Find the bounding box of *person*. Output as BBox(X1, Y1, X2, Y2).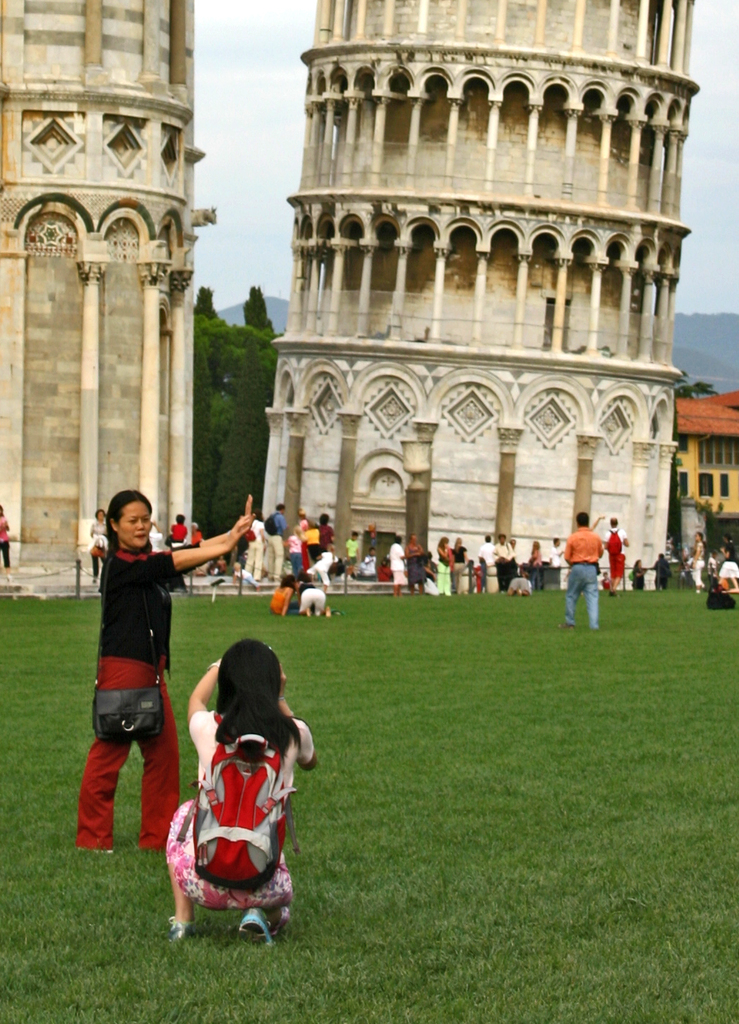
BBox(719, 546, 738, 574).
